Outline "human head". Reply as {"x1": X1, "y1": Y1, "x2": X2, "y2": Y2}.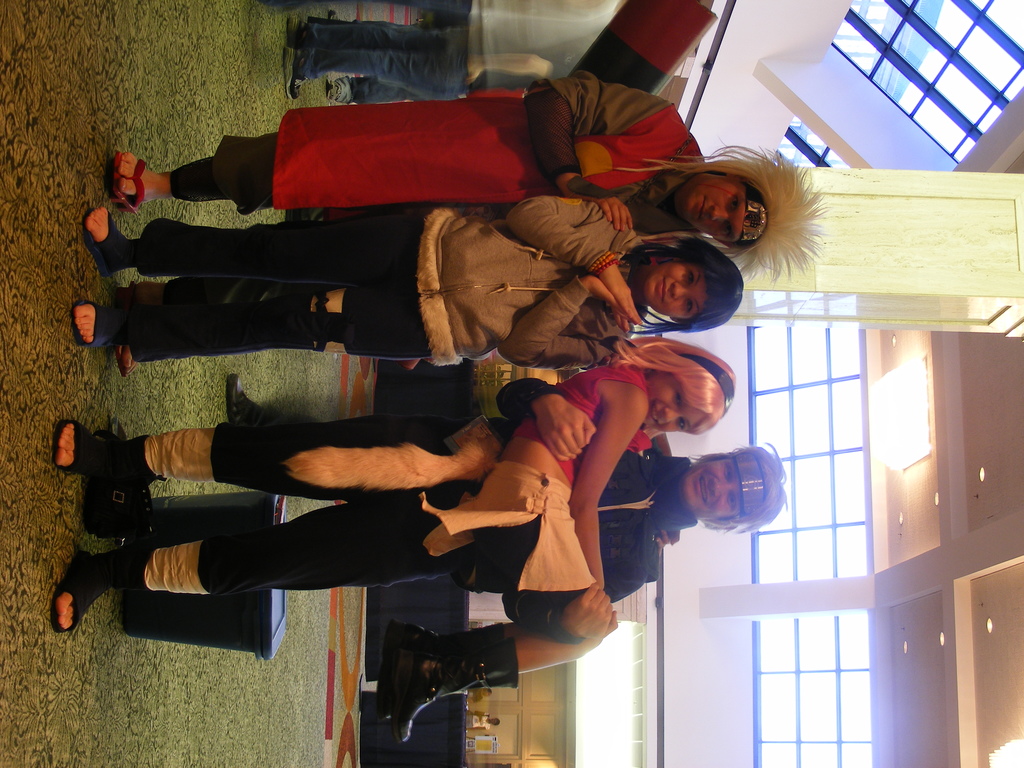
{"x1": 666, "y1": 157, "x2": 819, "y2": 259}.
